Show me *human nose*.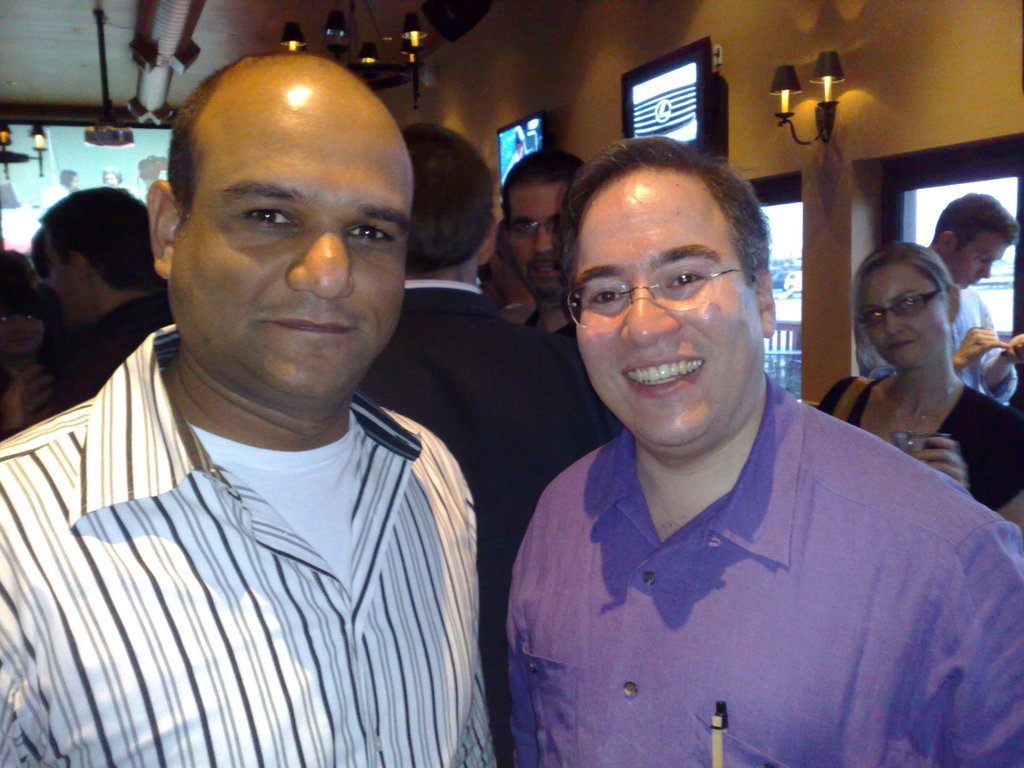
*human nose* is here: x1=621 y1=281 x2=678 y2=343.
